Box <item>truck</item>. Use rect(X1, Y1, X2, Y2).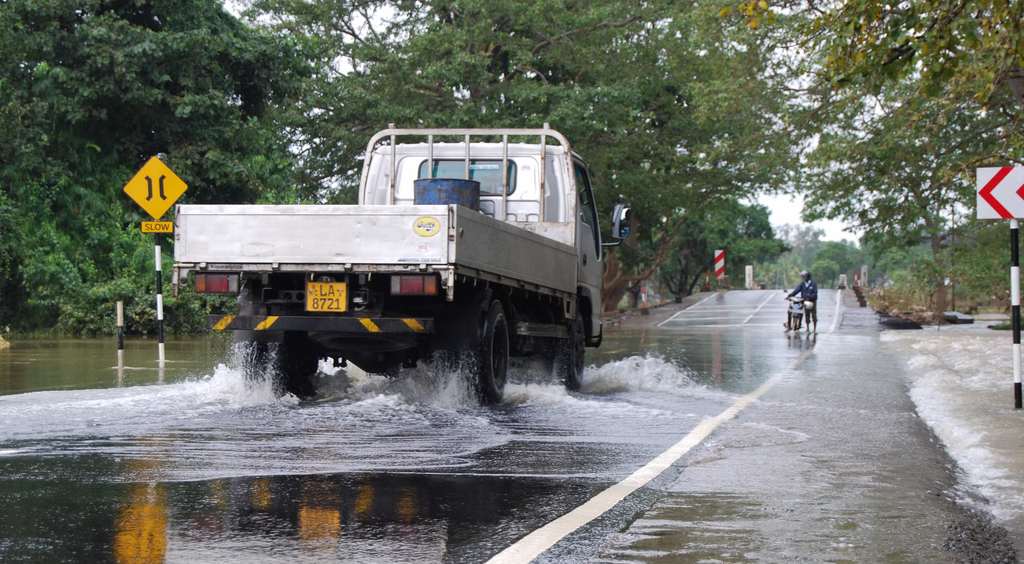
rect(163, 131, 630, 399).
